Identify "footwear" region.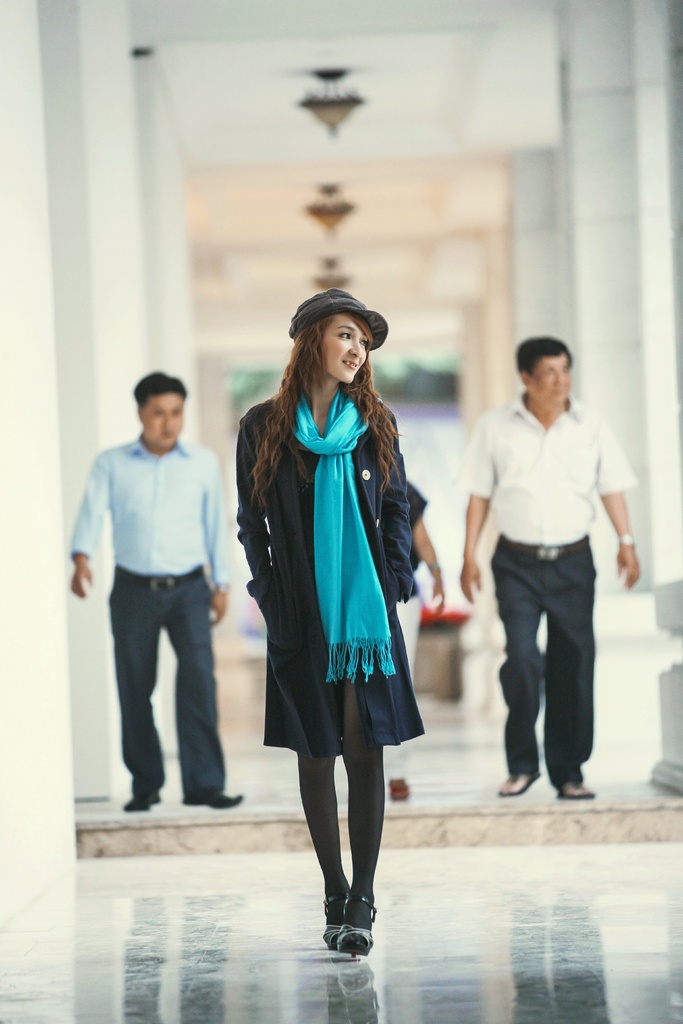
Region: rect(498, 767, 551, 796).
